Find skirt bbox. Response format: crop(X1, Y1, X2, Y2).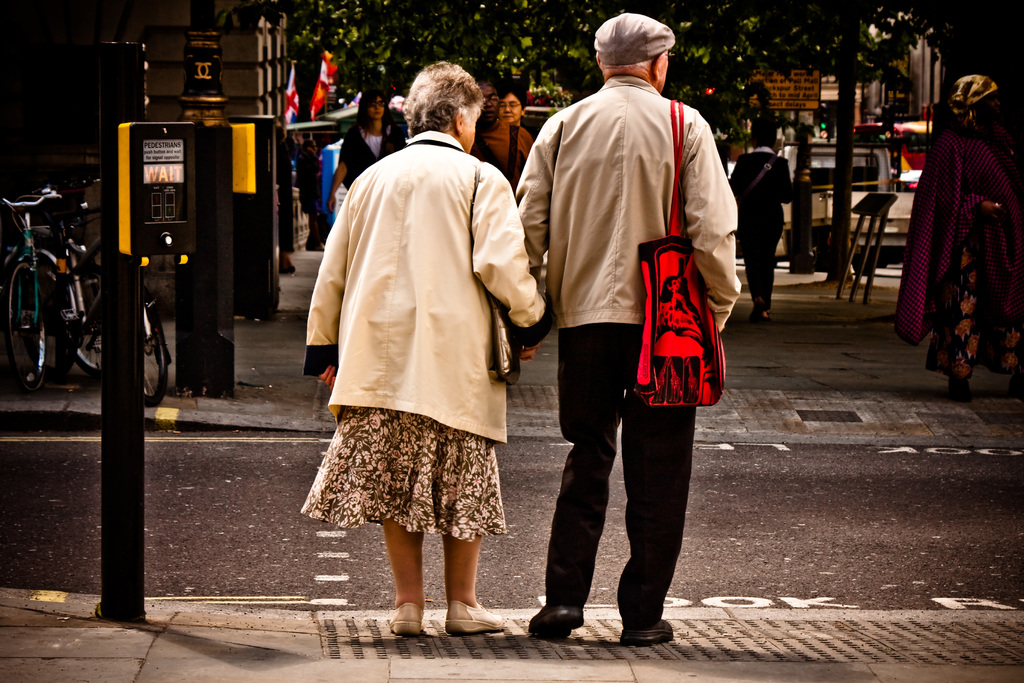
crop(301, 409, 510, 541).
